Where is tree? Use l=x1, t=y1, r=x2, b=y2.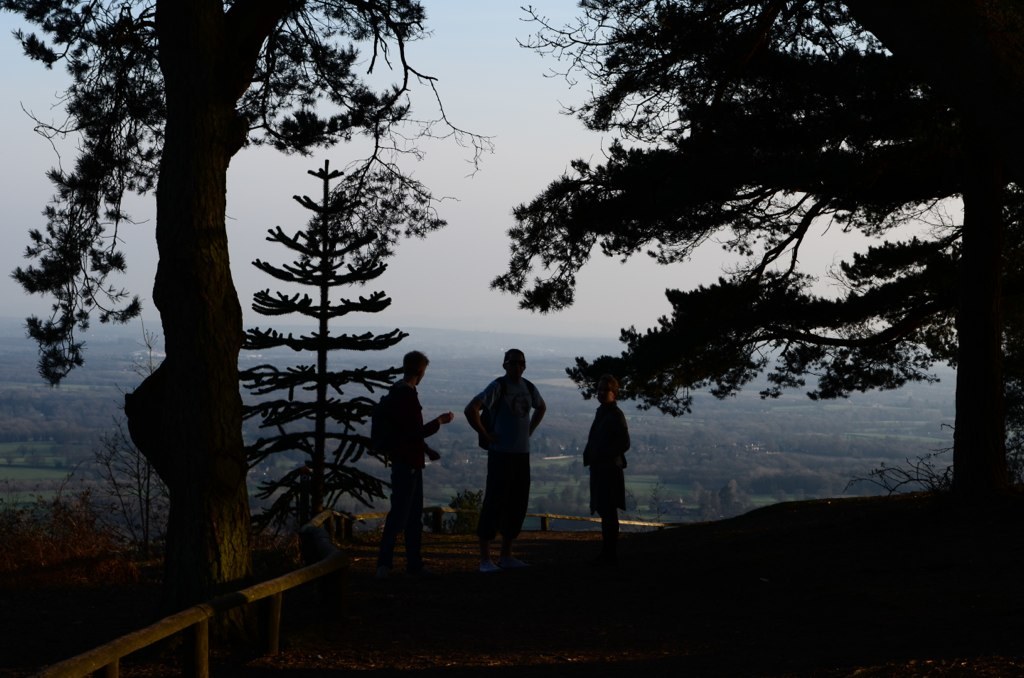
l=502, t=0, r=1023, b=501.
